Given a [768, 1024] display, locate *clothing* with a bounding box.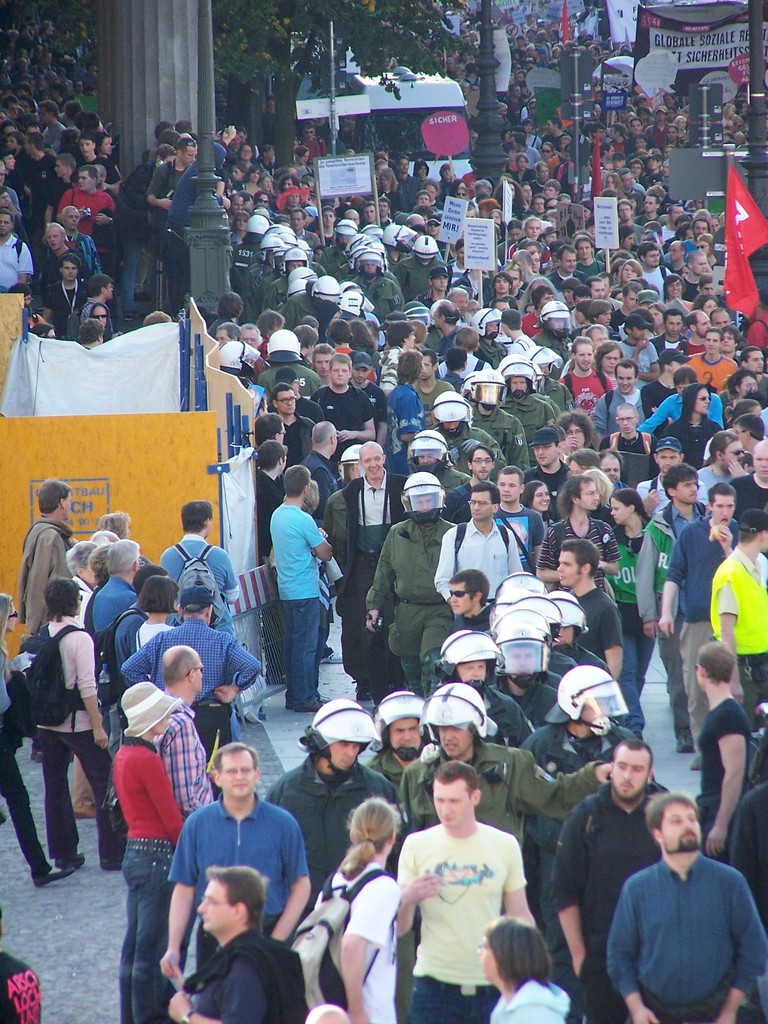
Located: {"x1": 315, "y1": 390, "x2": 369, "y2": 460}.
